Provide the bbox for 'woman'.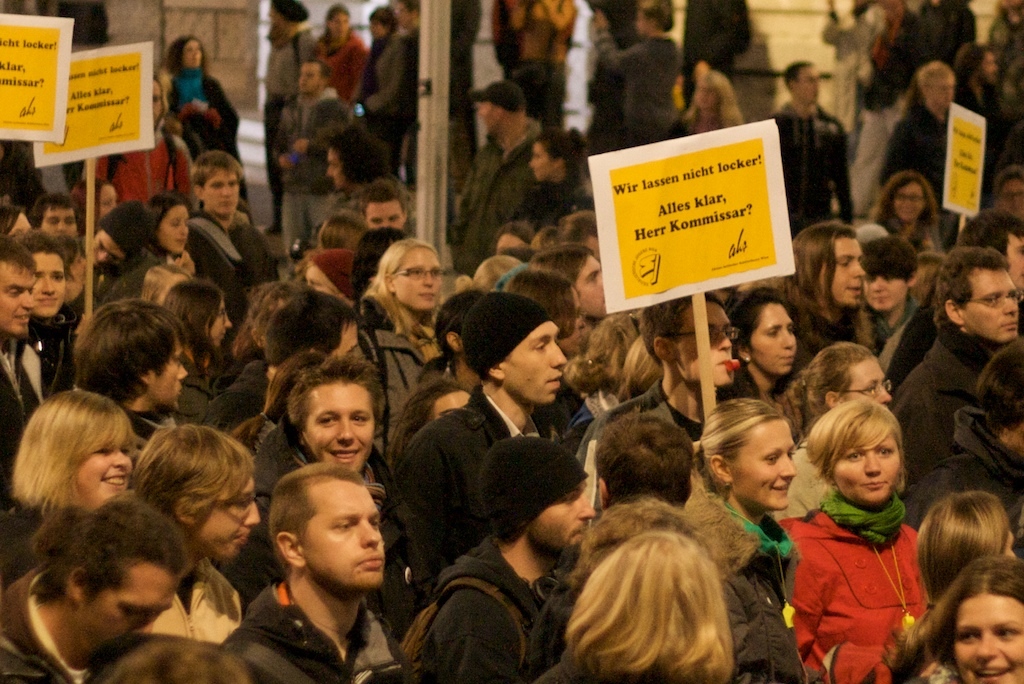
21/390/150/550.
